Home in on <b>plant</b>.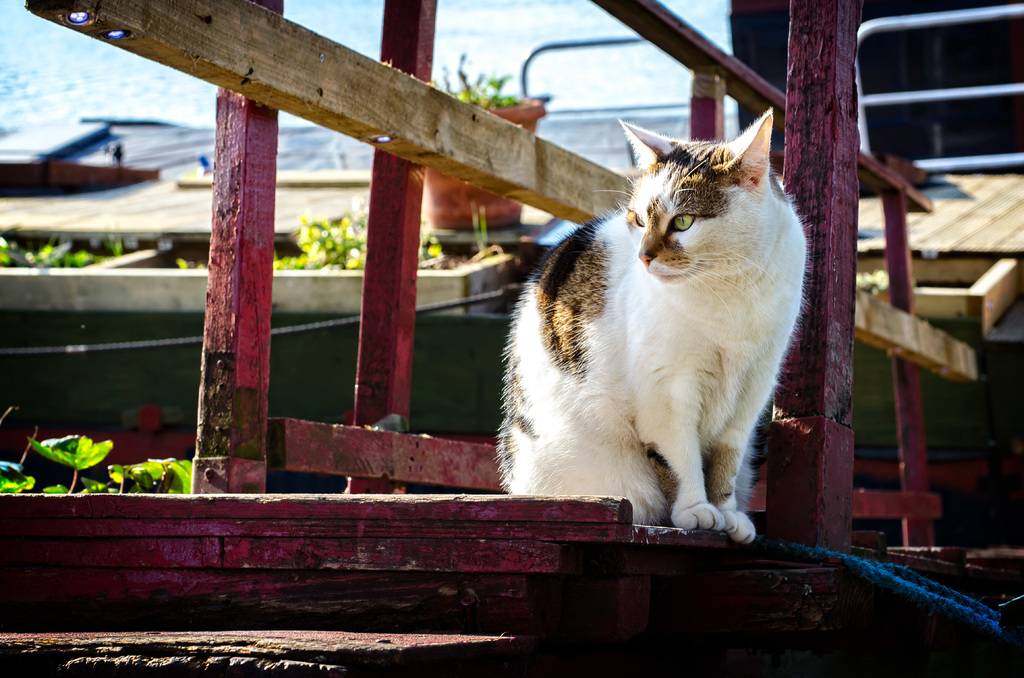
Homed in at 413, 209, 450, 282.
